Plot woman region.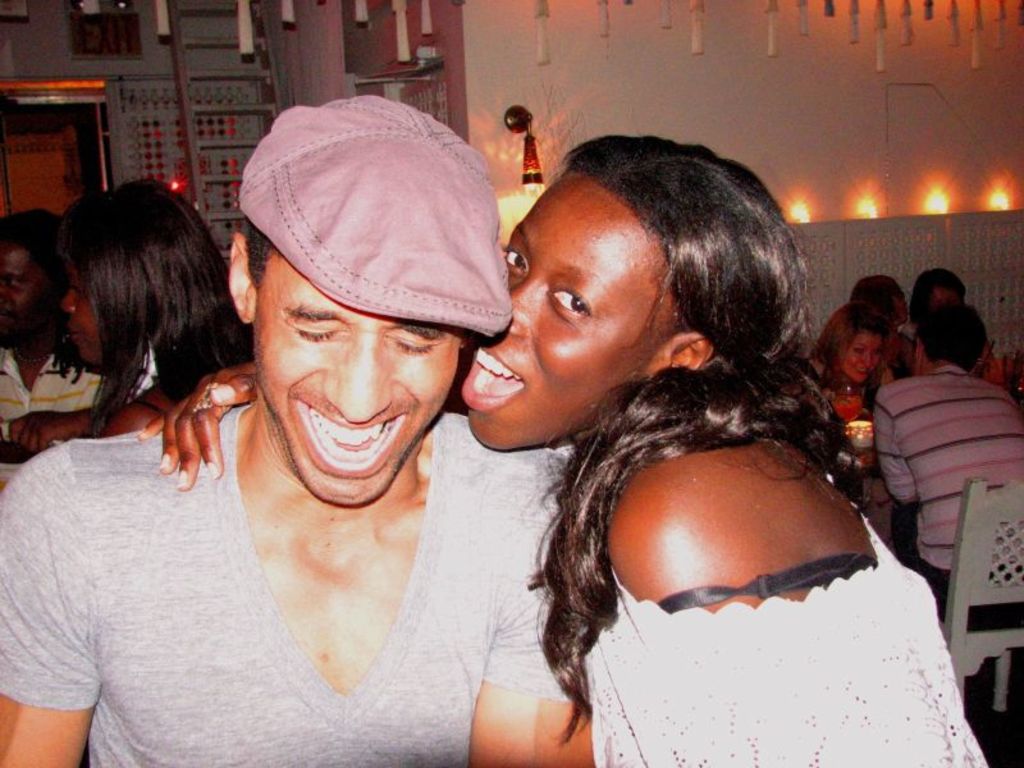
Plotted at BBox(468, 165, 979, 749).
